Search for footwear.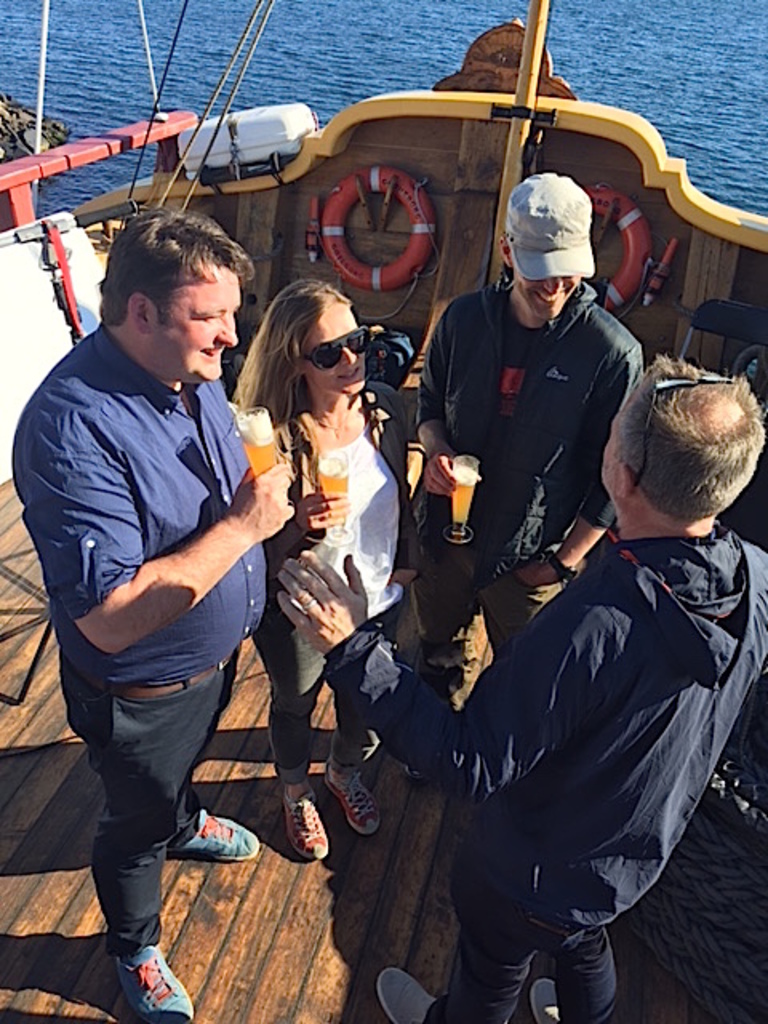
Found at (left=93, top=933, right=174, bottom=1013).
